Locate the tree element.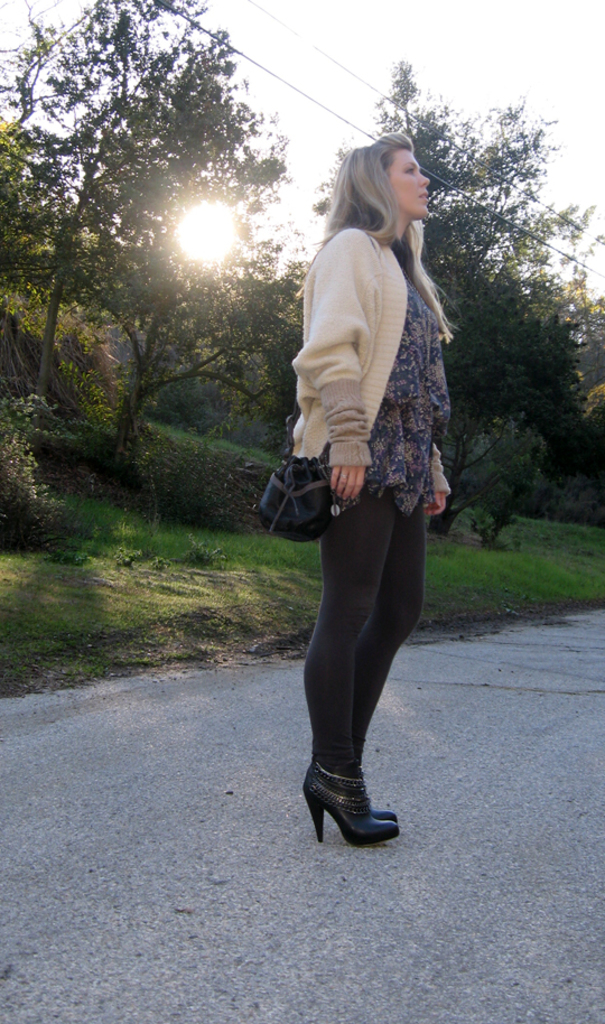
Element bbox: 20:10:292:454.
